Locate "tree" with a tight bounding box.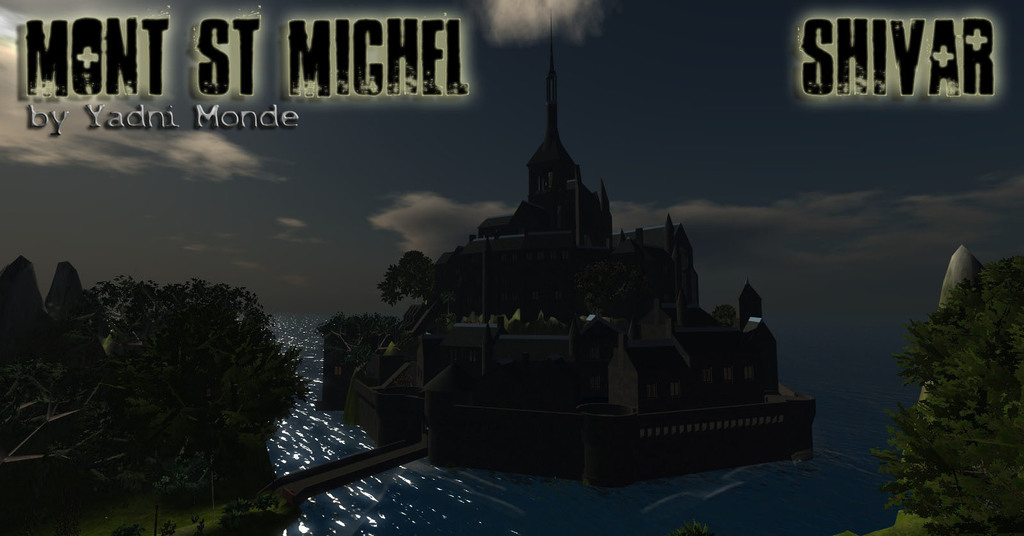
box(333, 310, 399, 342).
